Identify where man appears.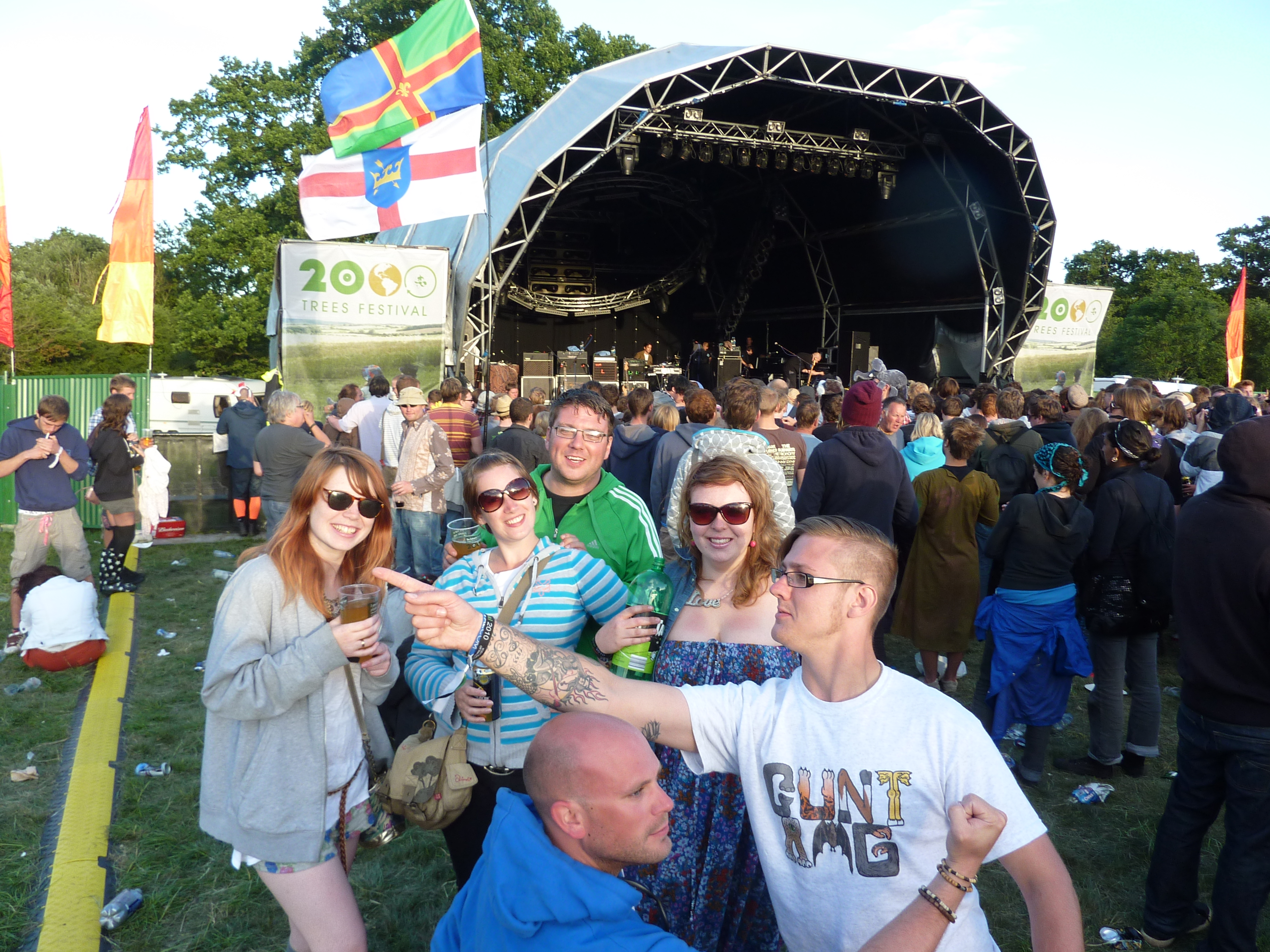
Appears at 281 120 289 130.
